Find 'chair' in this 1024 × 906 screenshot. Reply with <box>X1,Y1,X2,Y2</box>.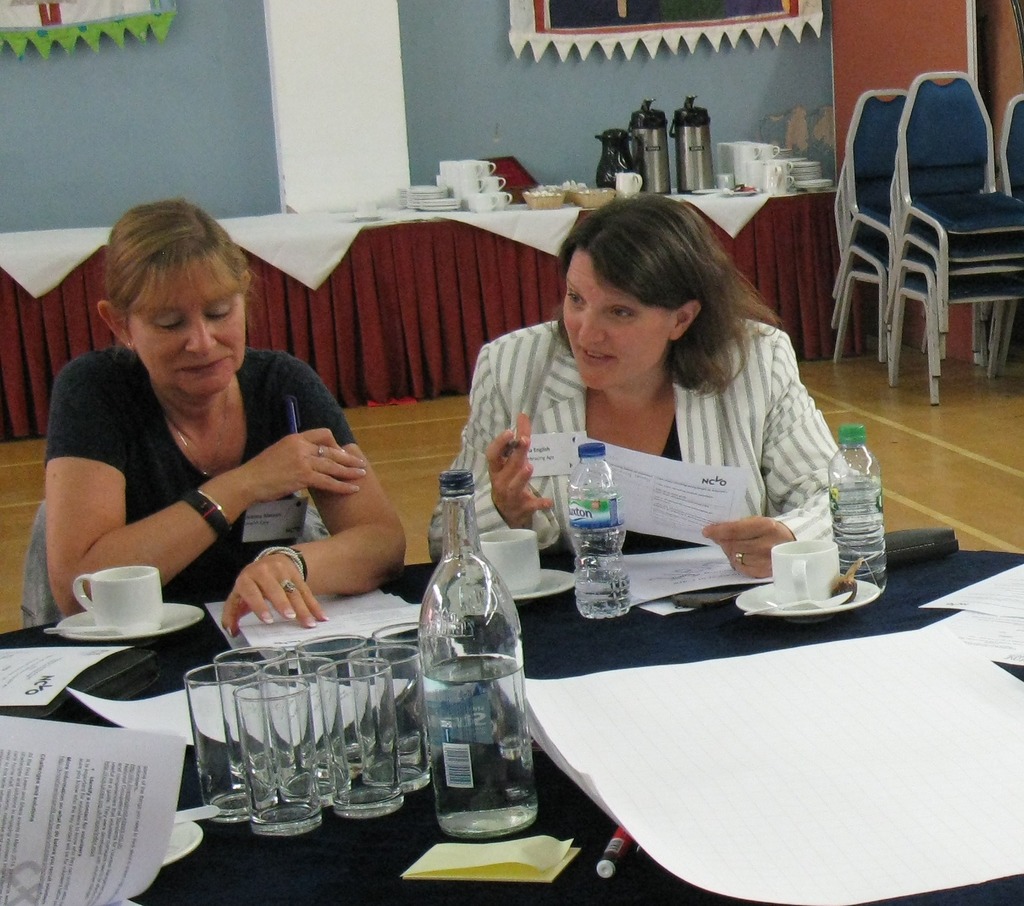
<box>20,499,335,632</box>.
